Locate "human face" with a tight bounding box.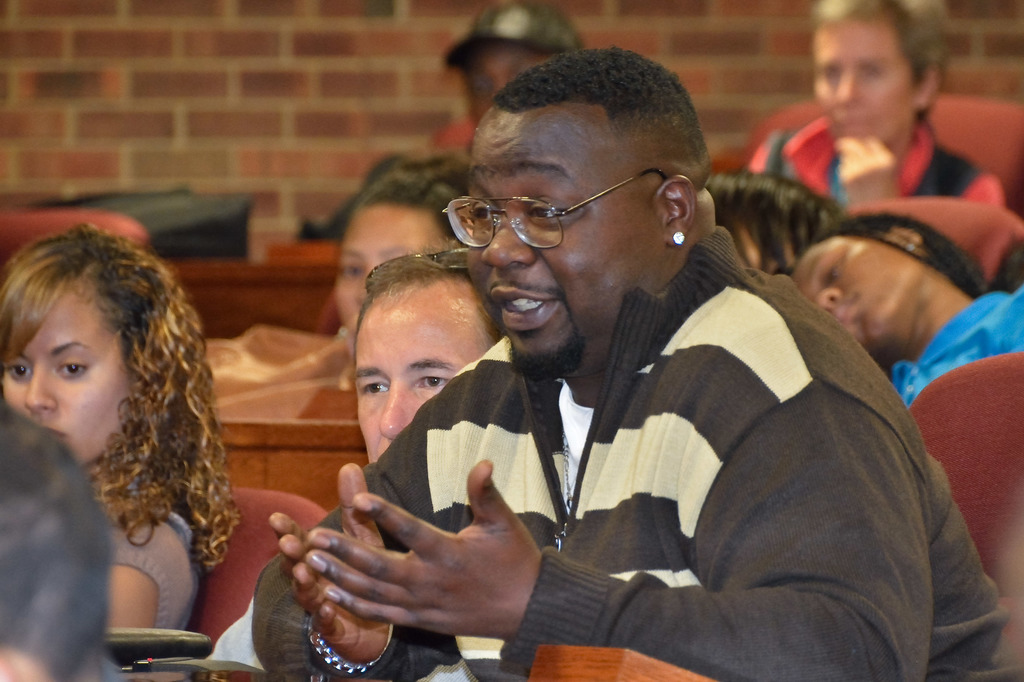
(x1=346, y1=279, x2=495, y2=468).
